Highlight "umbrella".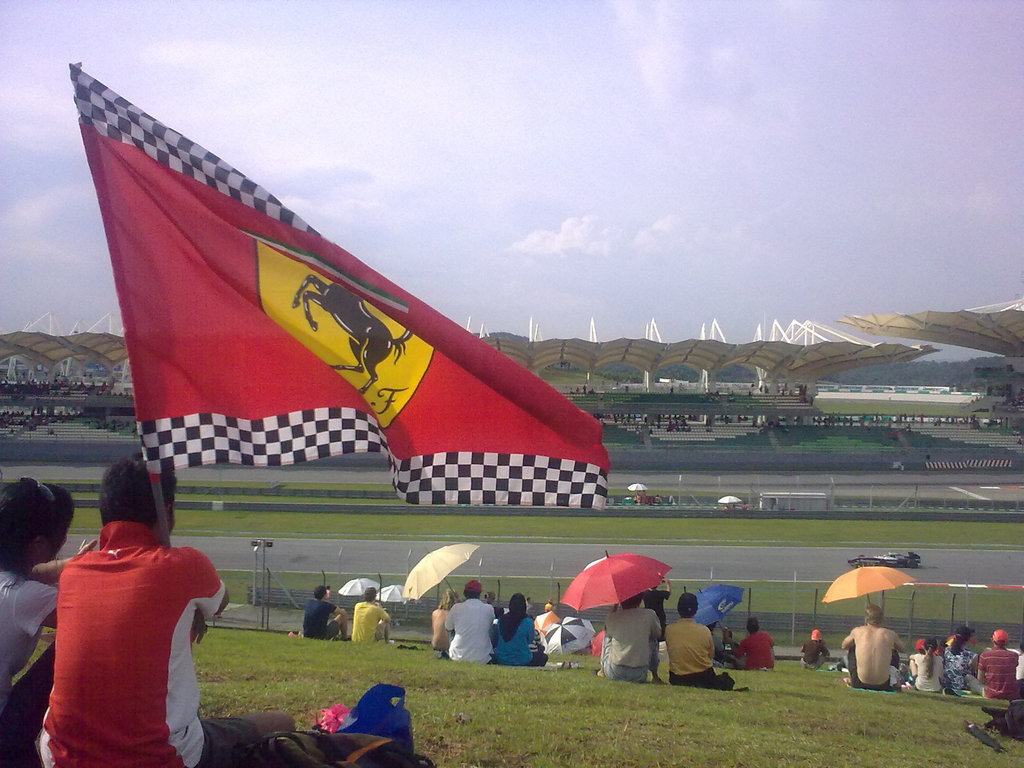
Highlighted region: Rect(694, 590, 744, 634).
